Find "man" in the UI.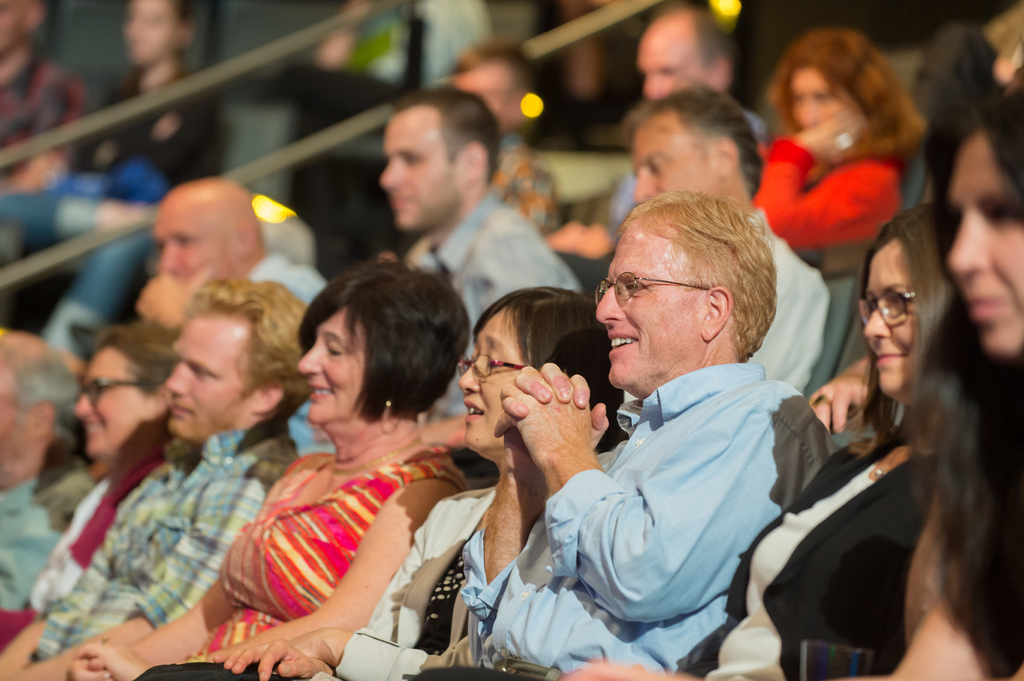
UI element at l=0, t=324, r=96, b=606.
